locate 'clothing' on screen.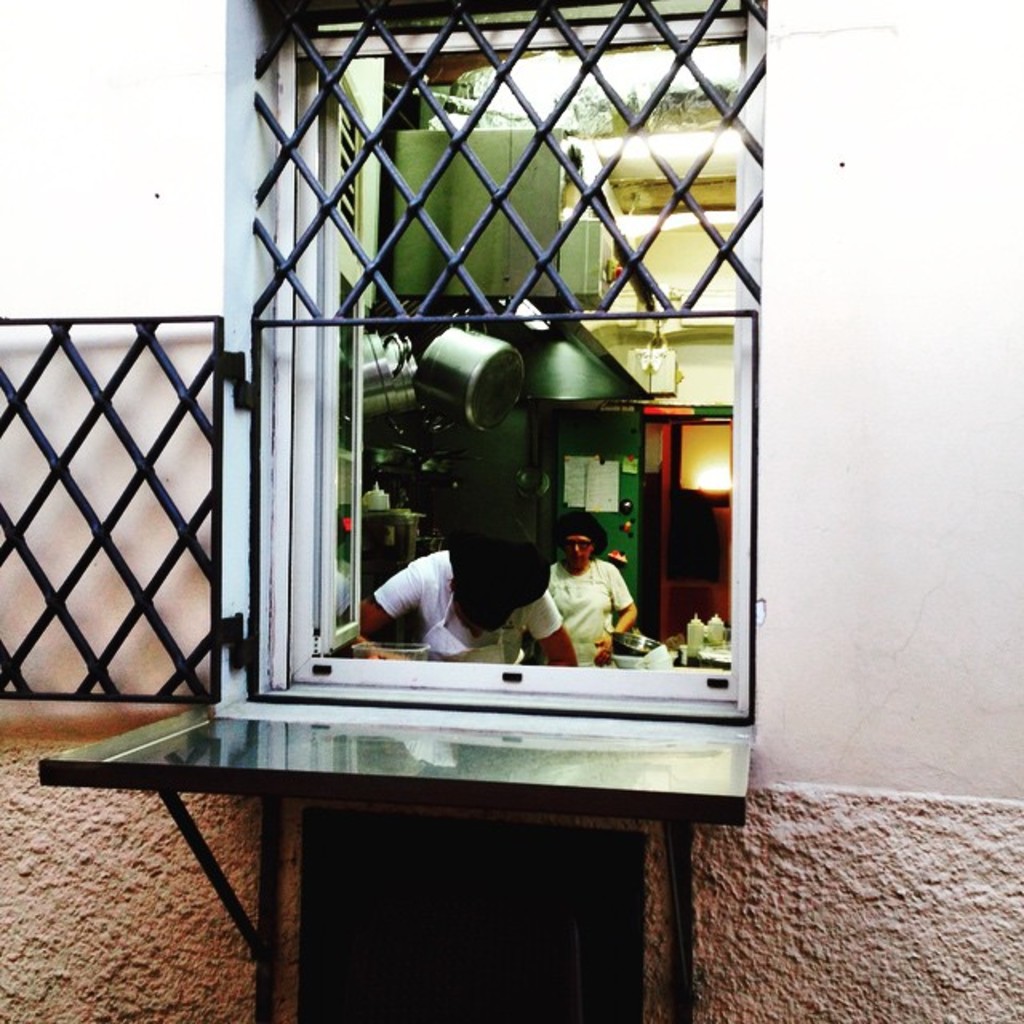
On screen at x1=373 y1=541 x2=560 y2=666.
